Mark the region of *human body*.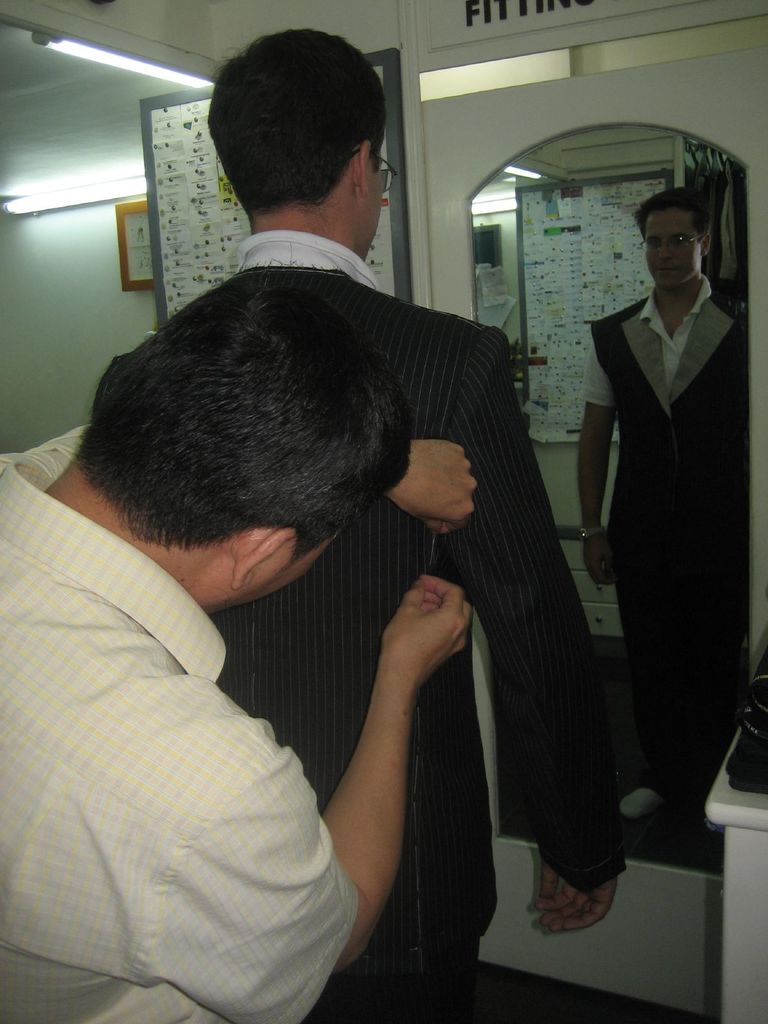
Region: [x1=569, y1=202, x2=767, y2=834].
